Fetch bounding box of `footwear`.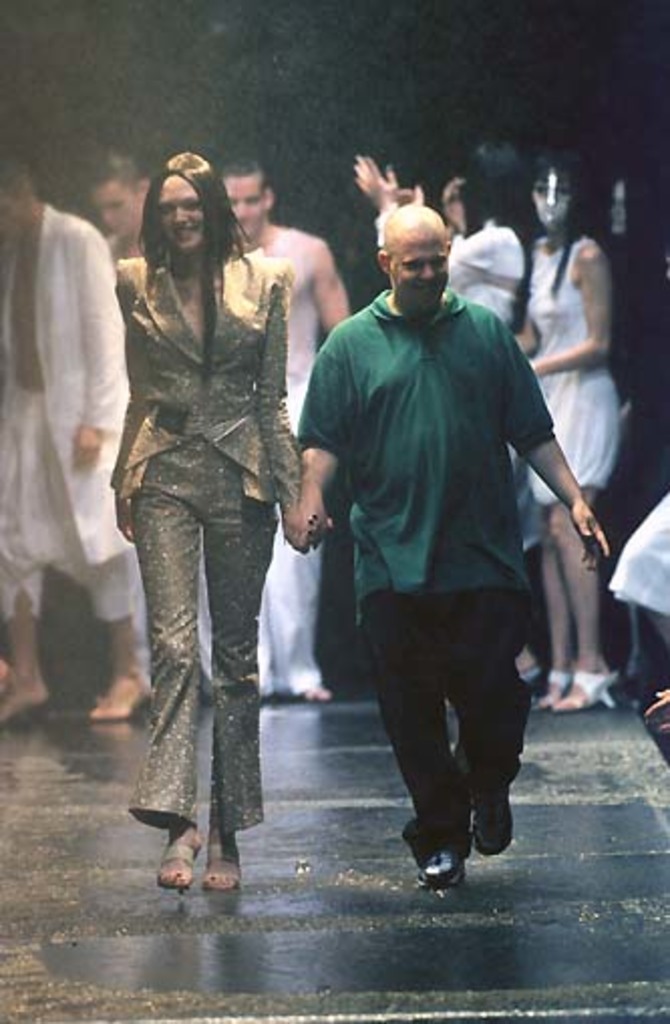
Bbox: 205, 839, 247, 891.
